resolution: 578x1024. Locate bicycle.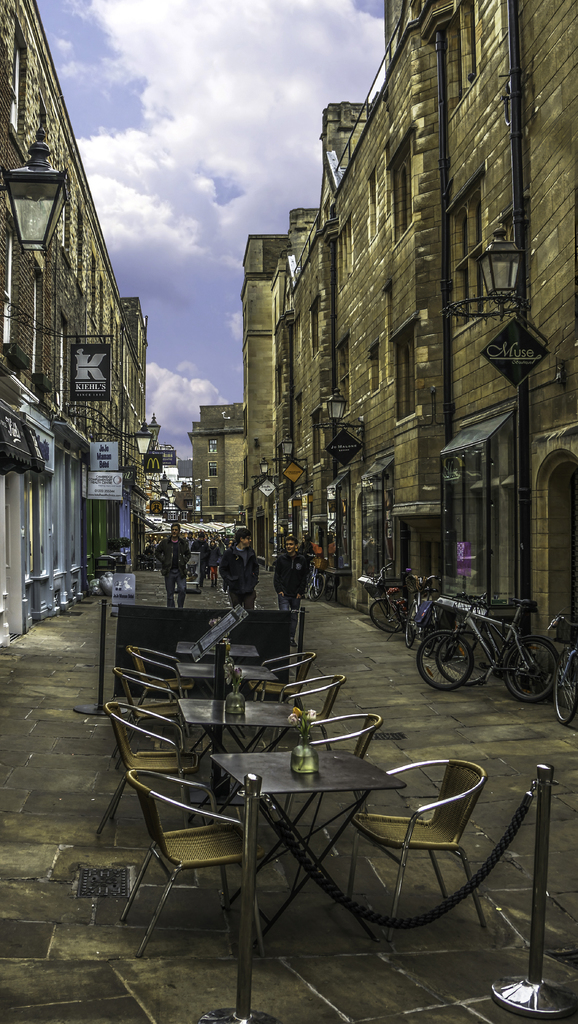
bbox(434, 591, 558, 696).
